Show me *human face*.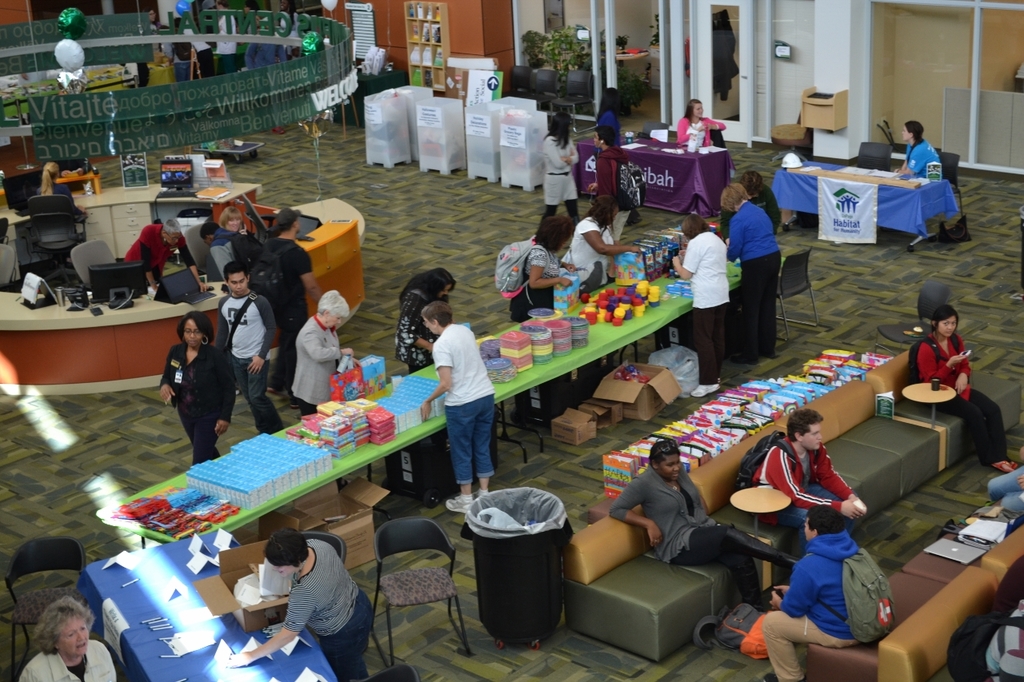
*human face* is here: [326, 314, 340, 325].
